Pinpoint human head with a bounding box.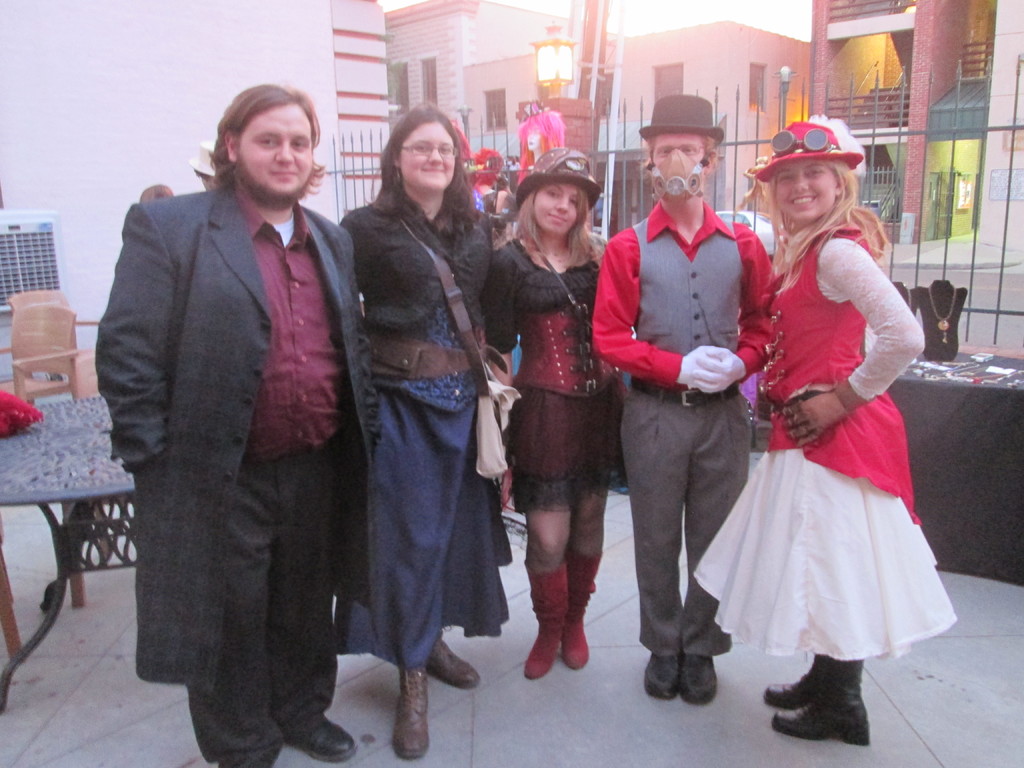
(left=388, top=106, right=461, bottom=193).
